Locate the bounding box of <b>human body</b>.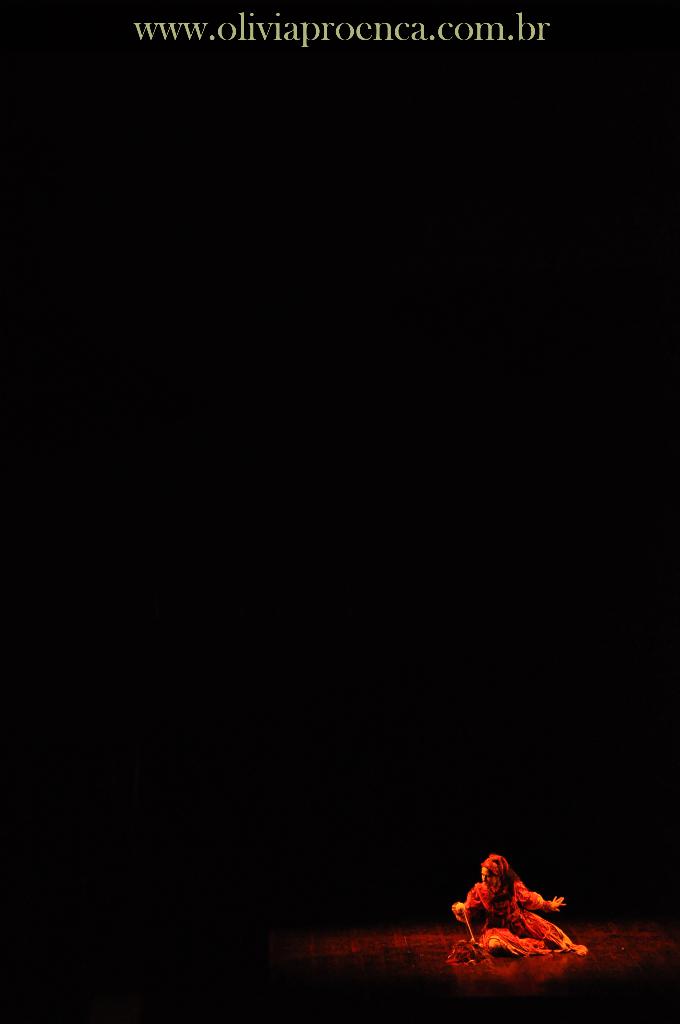
Bounding box: [x1=455, y1=872, x2=574, y2=971].
